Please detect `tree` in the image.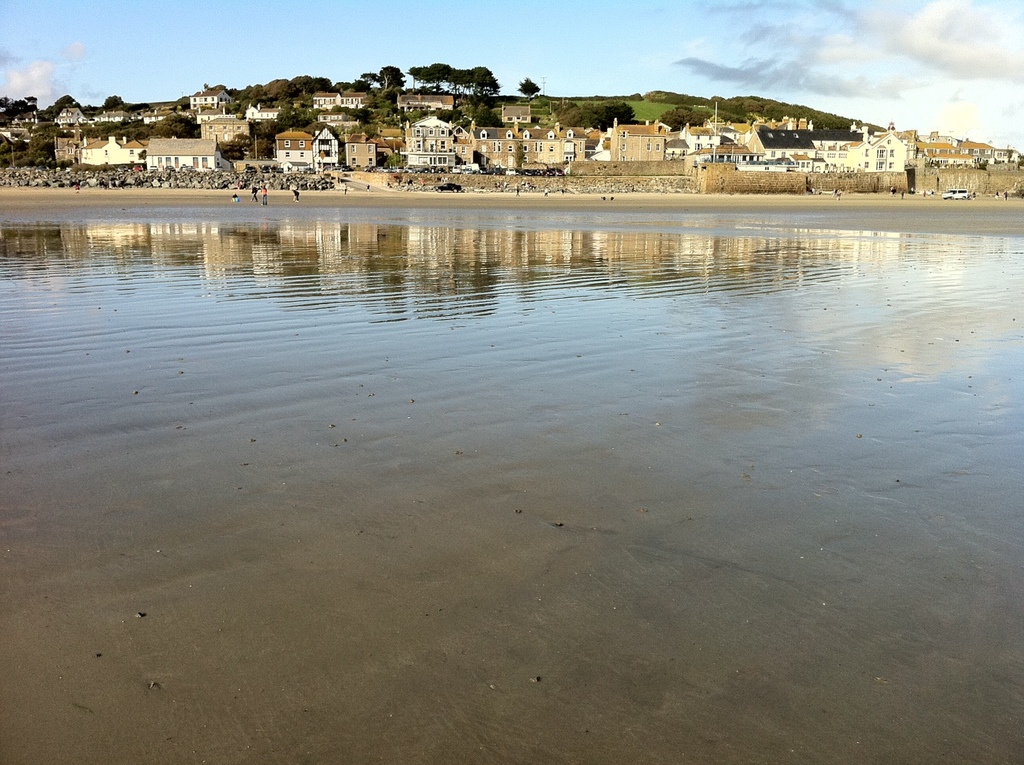
<box>40,92,81,121</box>.
